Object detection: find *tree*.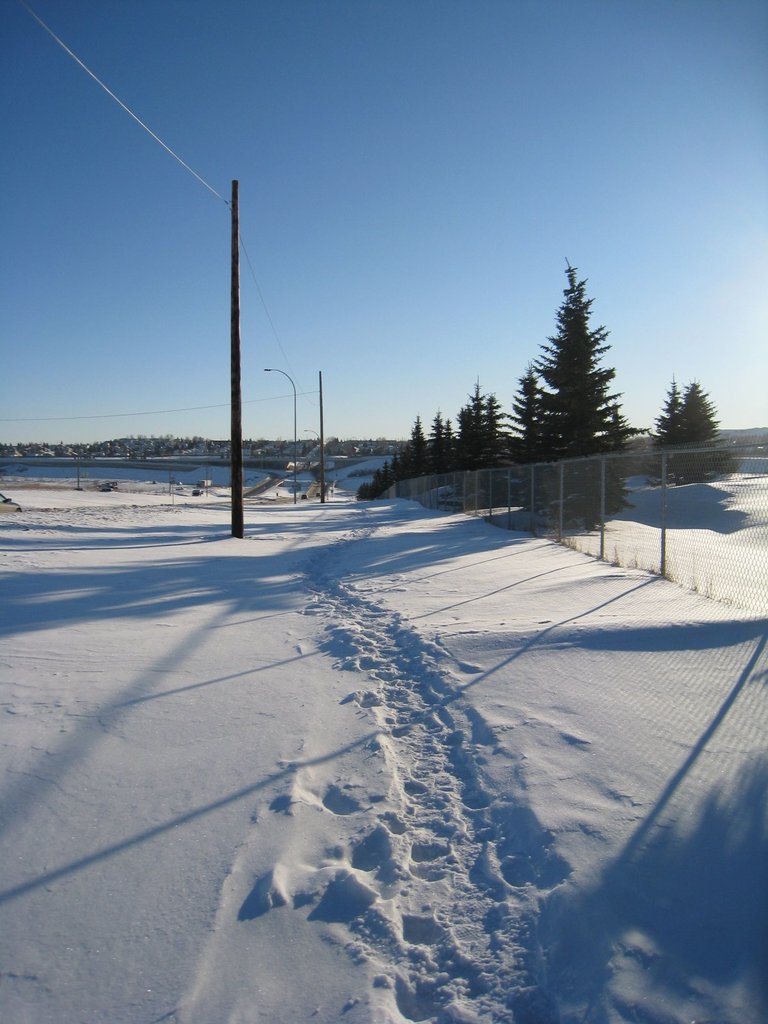
531/250/641/529.
